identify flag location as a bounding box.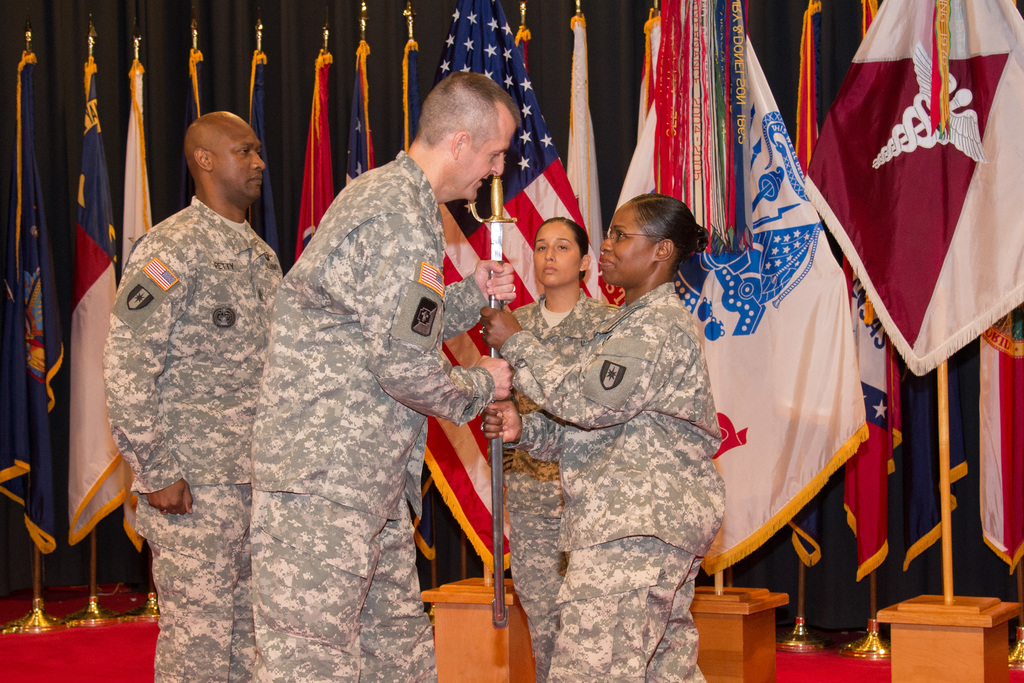
bbox(808, 0, 1023, 378).
